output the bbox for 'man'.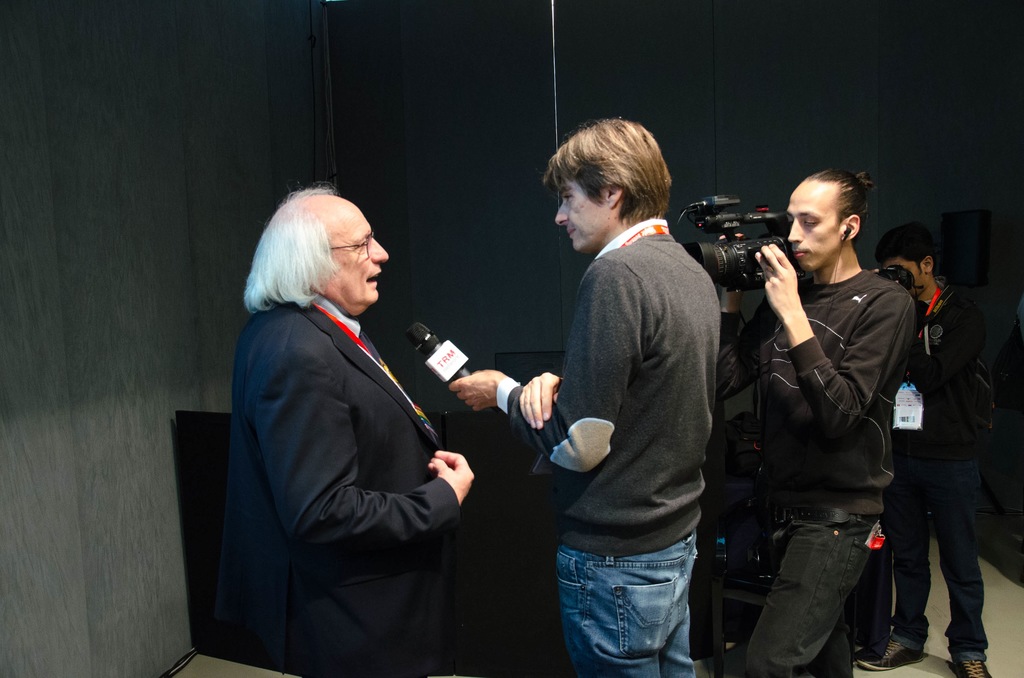
<box>508,91,738,672</box>.
